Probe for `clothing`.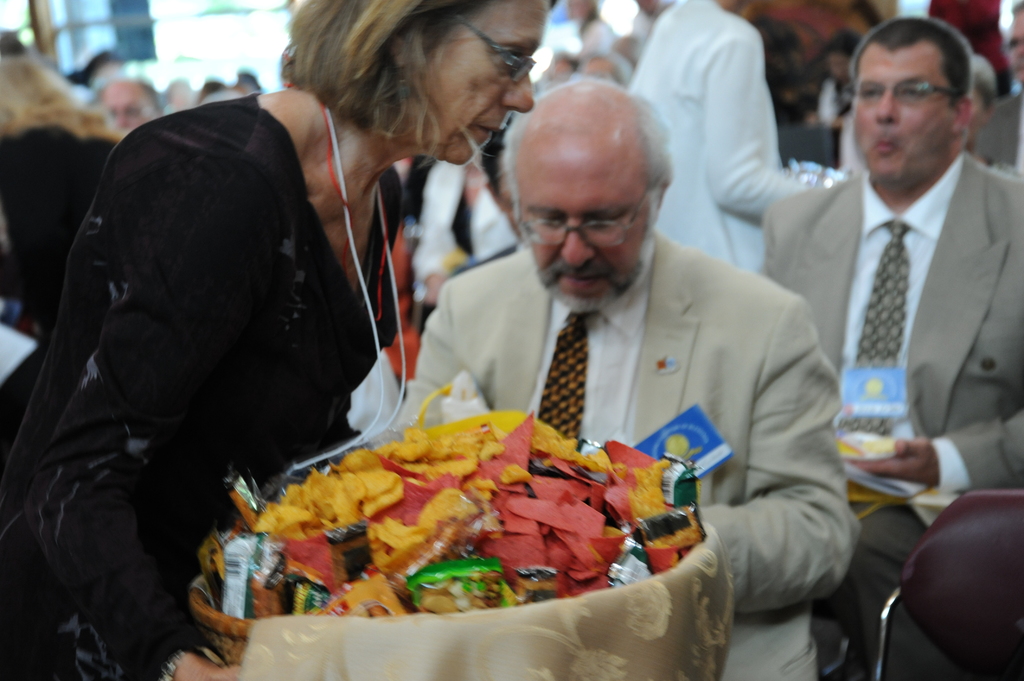
Probe result: [left=0, top=82, right=383, bottom=680].
